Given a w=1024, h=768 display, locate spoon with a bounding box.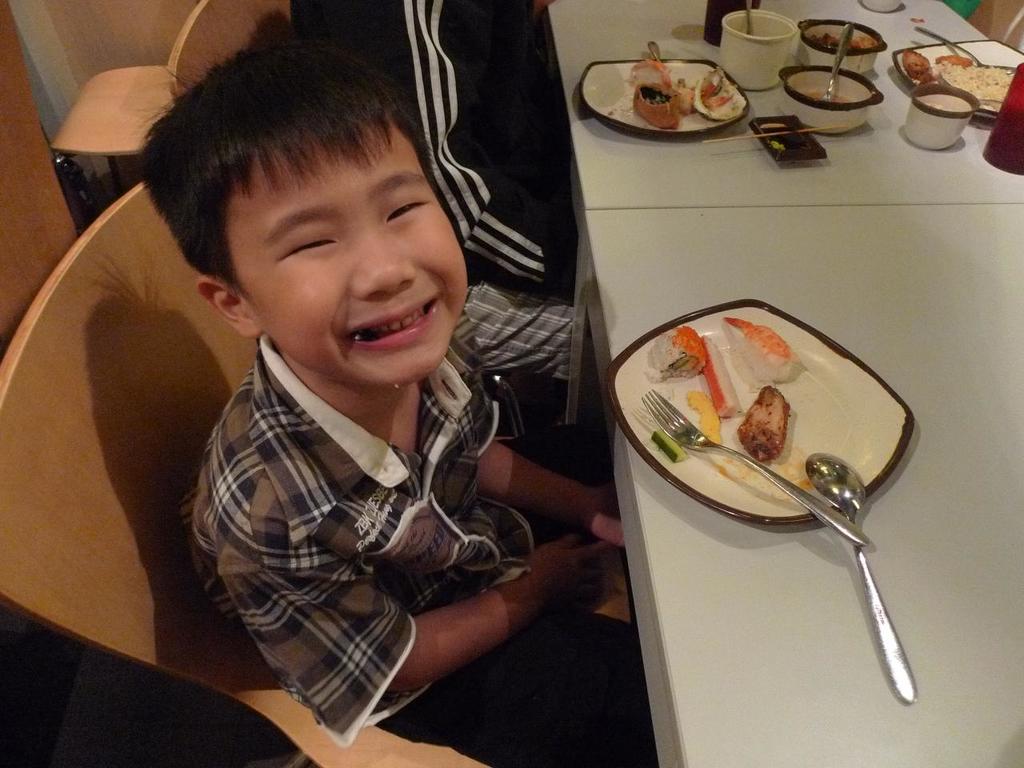
Located: <region>647, 39, 663, 62</region>.
